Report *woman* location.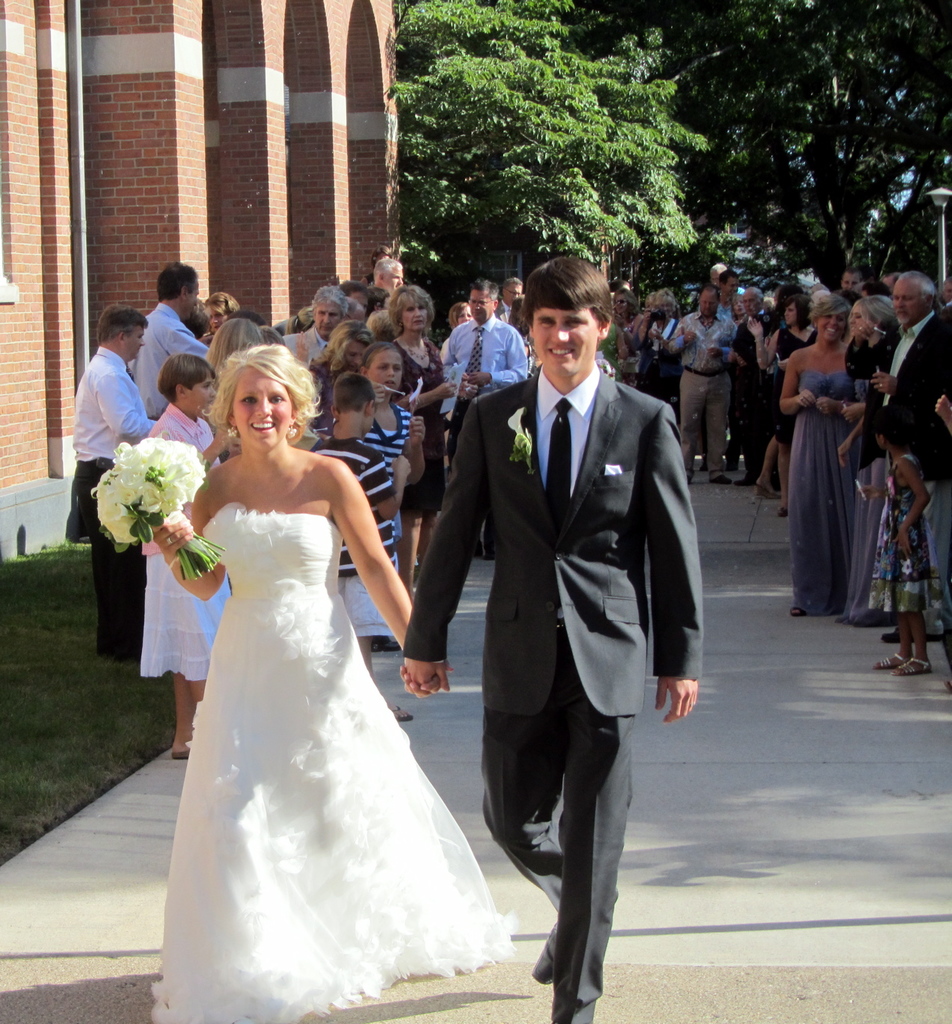
Report: <box>780,288,868,613</box>.
